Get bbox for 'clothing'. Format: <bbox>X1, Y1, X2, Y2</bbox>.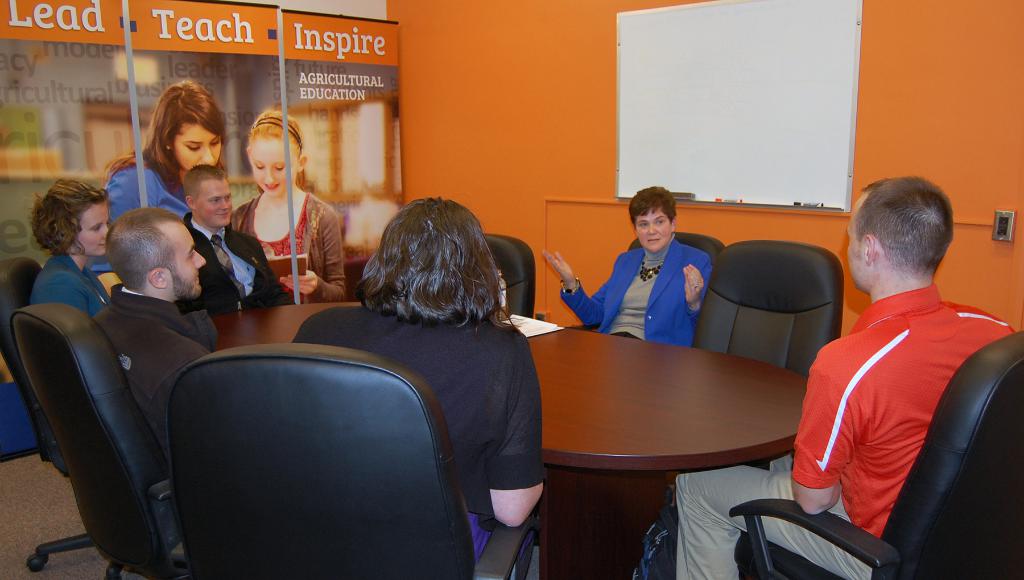
<bbox>225, 185, 349, 302</bbox>.
